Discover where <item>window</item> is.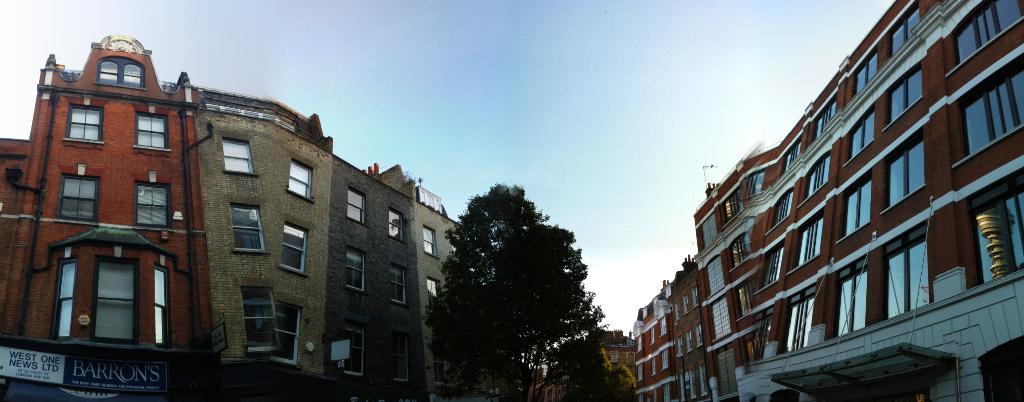
Discovered at {"x1": 271, "y1": 300, "x2": 305, "y2": 362}.
